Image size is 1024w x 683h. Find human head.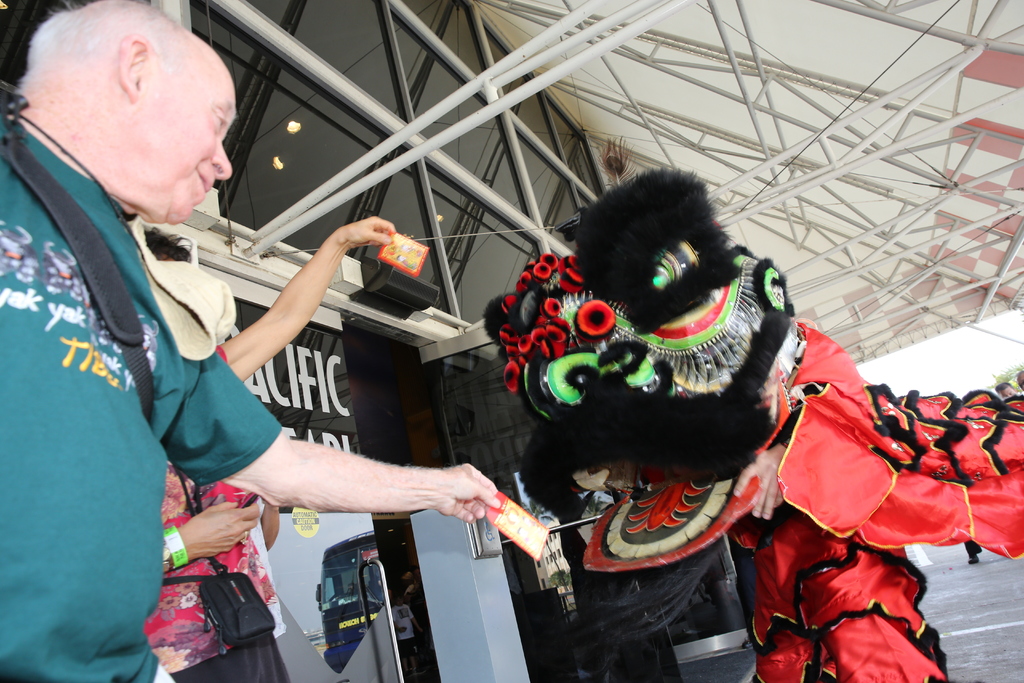
(x1=20, y1=0, x2=227, y2=182).
